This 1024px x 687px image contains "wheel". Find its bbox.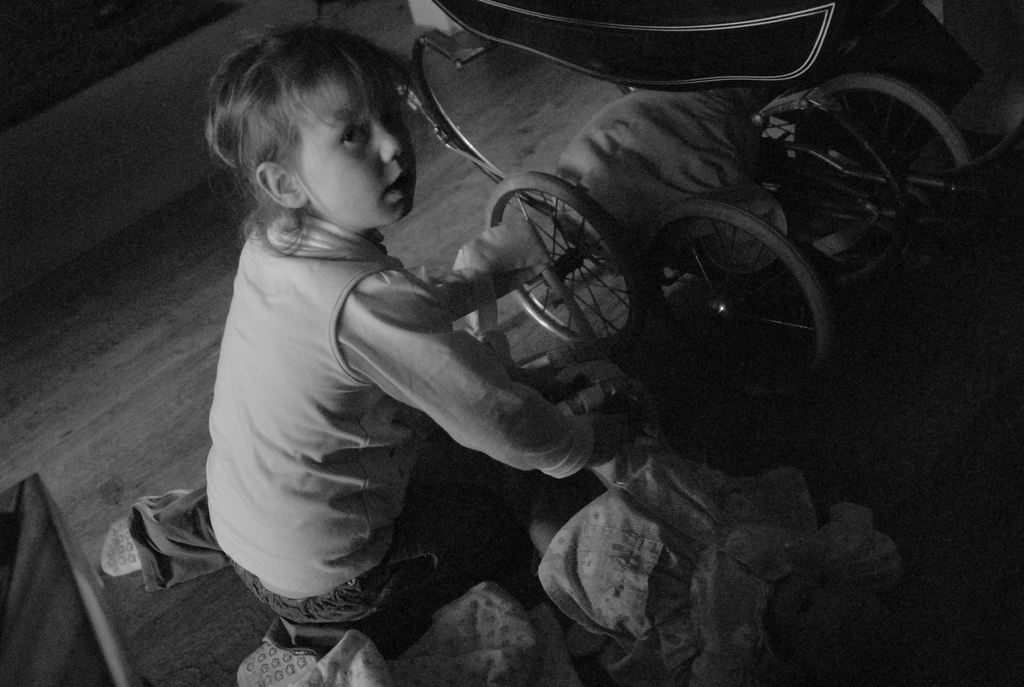
BBox(644, 201, 829, 401).
